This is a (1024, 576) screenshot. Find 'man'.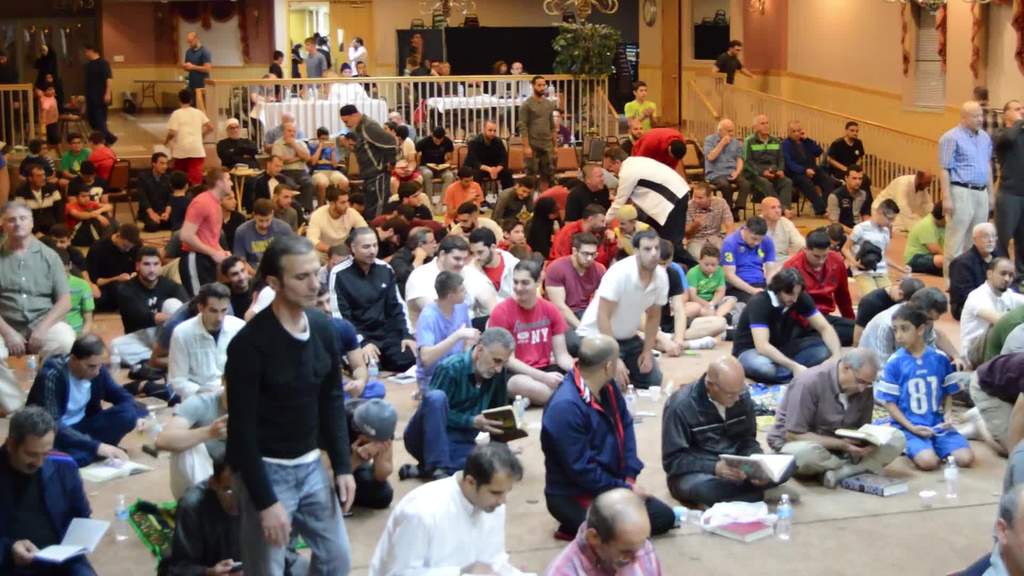
Bounding box: 158/88/212/186.
